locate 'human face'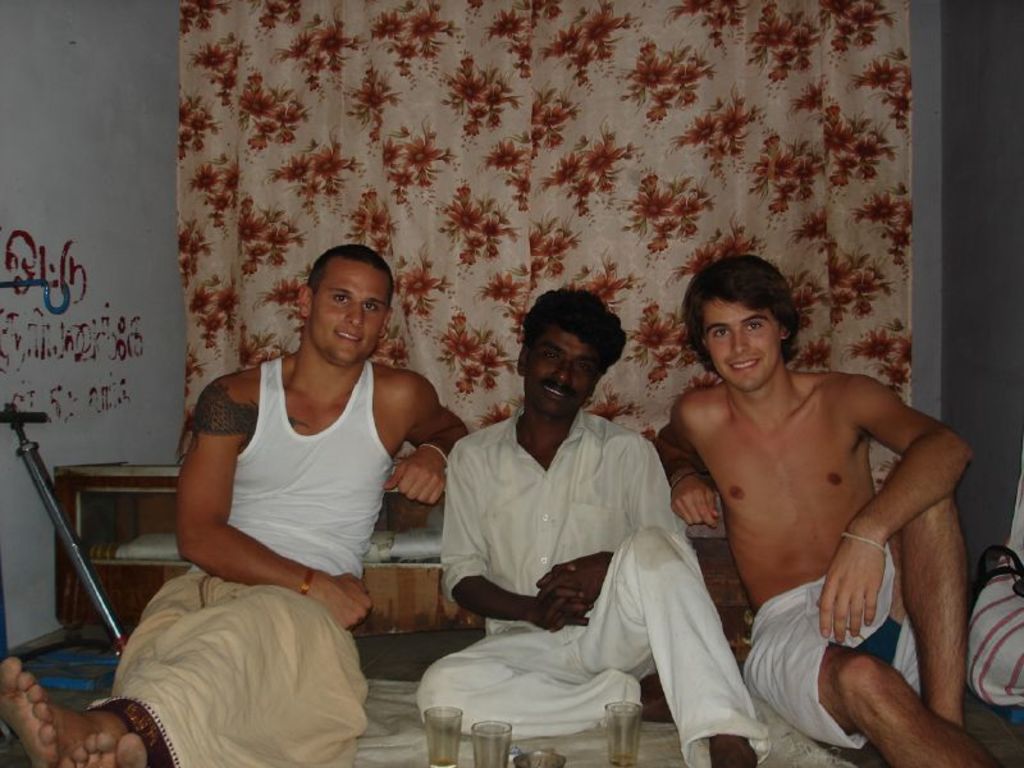
(526,329,602,408)
